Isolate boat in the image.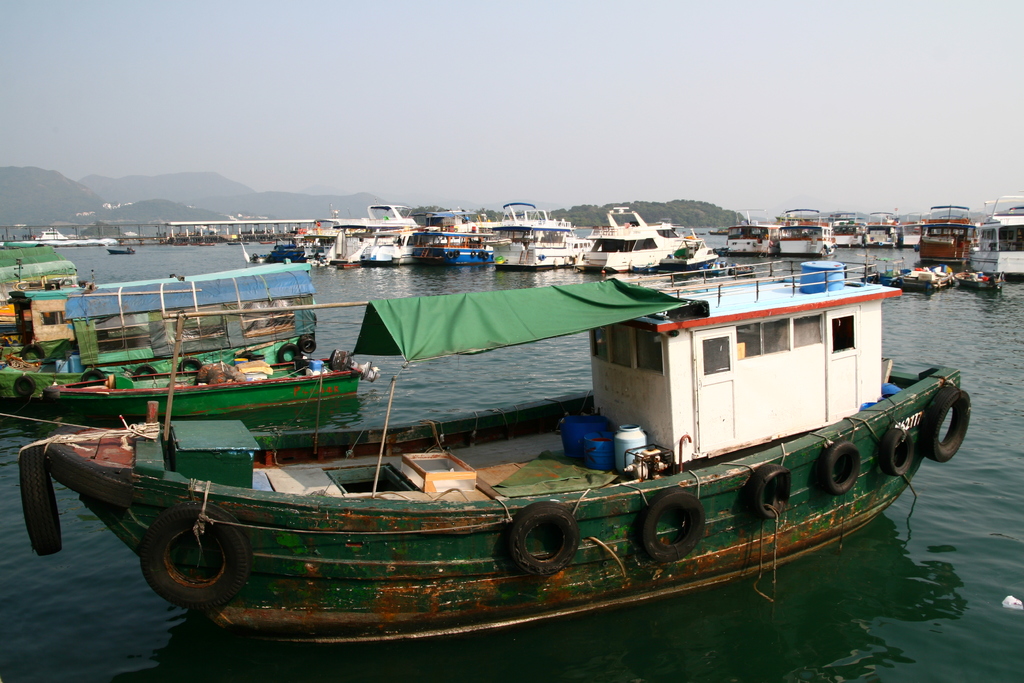
Isolated region: left=19, top=263, right=977, bottom=649.
